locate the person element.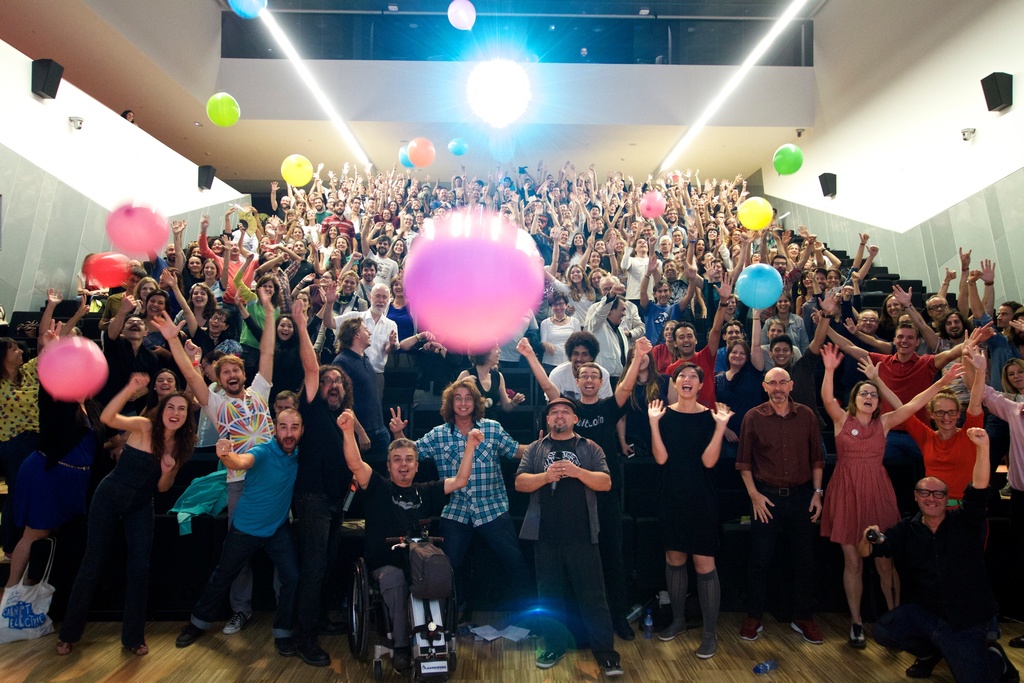
Element bbox: x1=668 y1=229 x2=685 y2=254.
